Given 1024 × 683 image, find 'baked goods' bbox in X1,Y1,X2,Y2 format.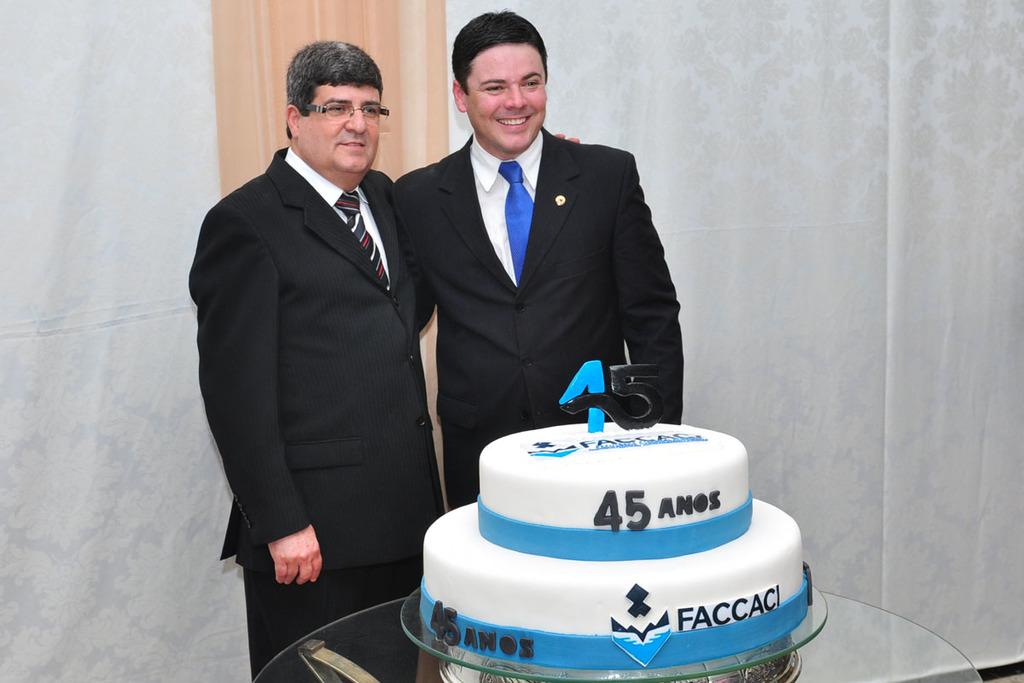
420,418,812,672.
